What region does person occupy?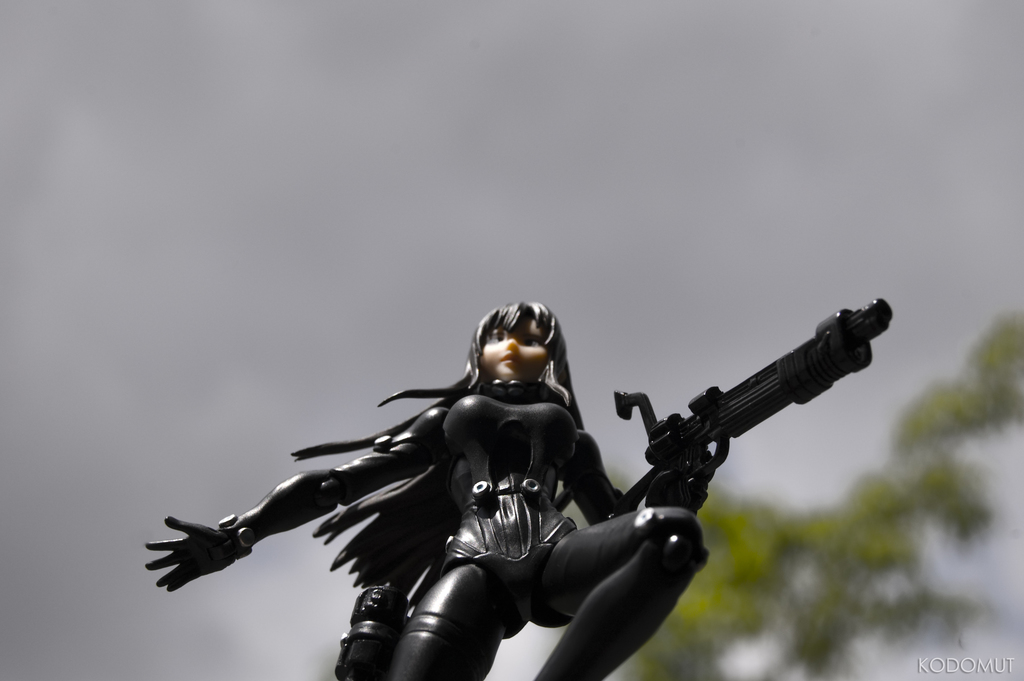
region(168, 256, 824, 679).
